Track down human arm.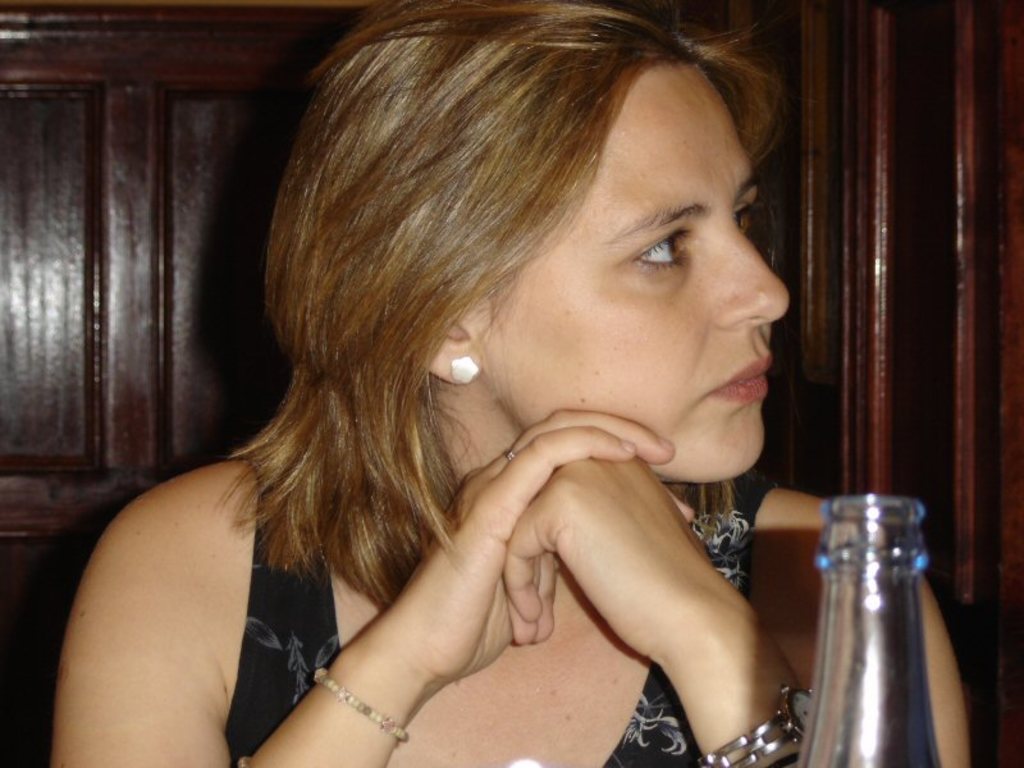
Tracked to [504,456,977,767].
